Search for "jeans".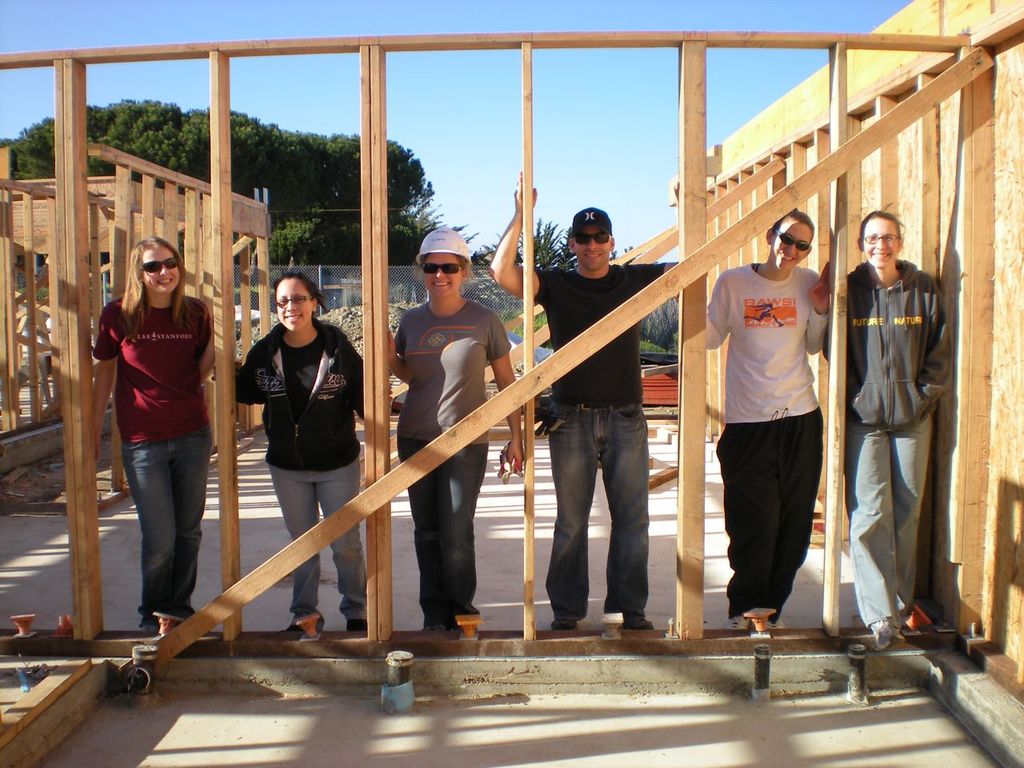
Found at 397 436 485 626.
